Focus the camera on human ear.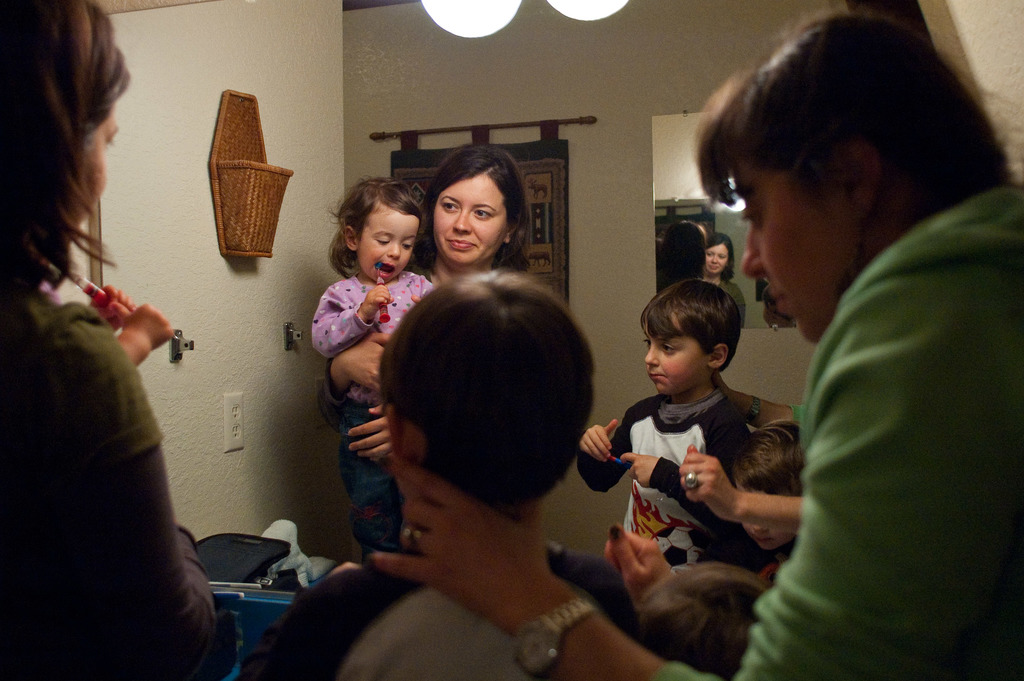
Focus region: region(710, 342, 724, 366).
